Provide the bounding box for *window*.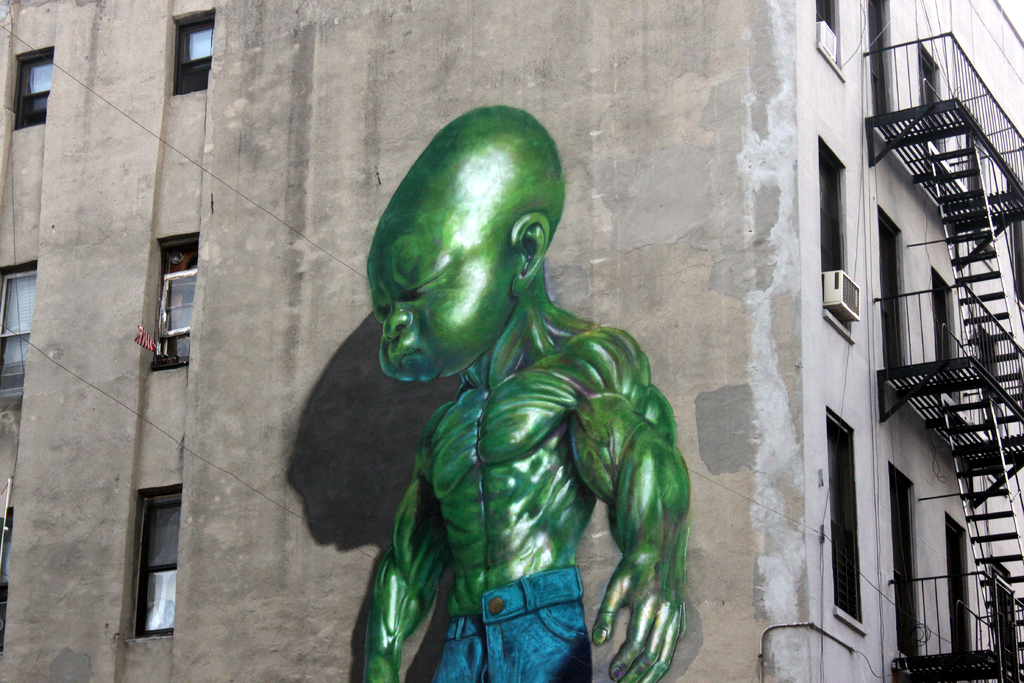
{"x1": 991, "y1": 565, "x2": 1016, "y2": 674}.
